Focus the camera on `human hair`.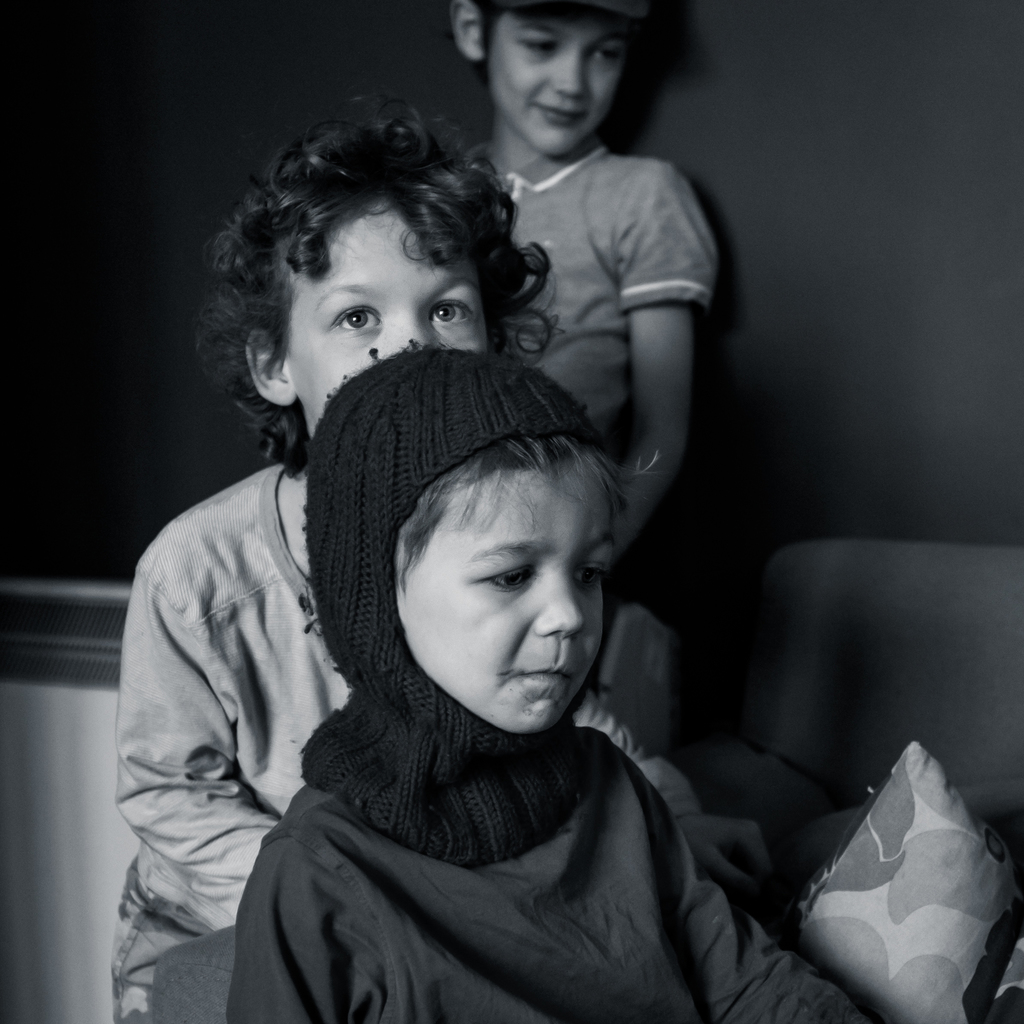
Focus region: box=[401, 432, 681, 597].
